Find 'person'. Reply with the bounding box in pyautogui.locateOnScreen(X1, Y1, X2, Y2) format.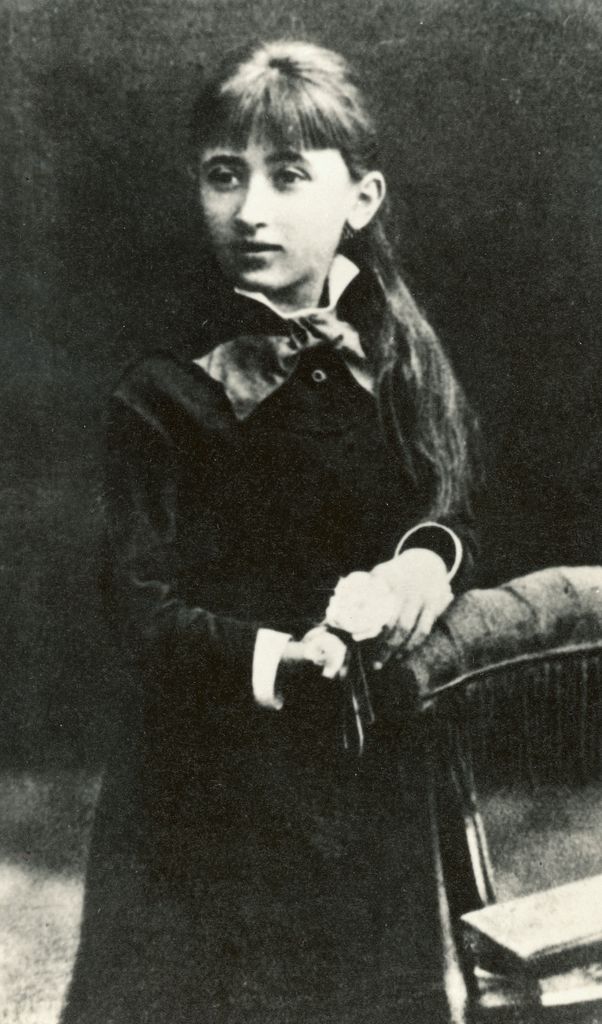
pyautogui.locateOnScreen(45, 108, 509, 988).
